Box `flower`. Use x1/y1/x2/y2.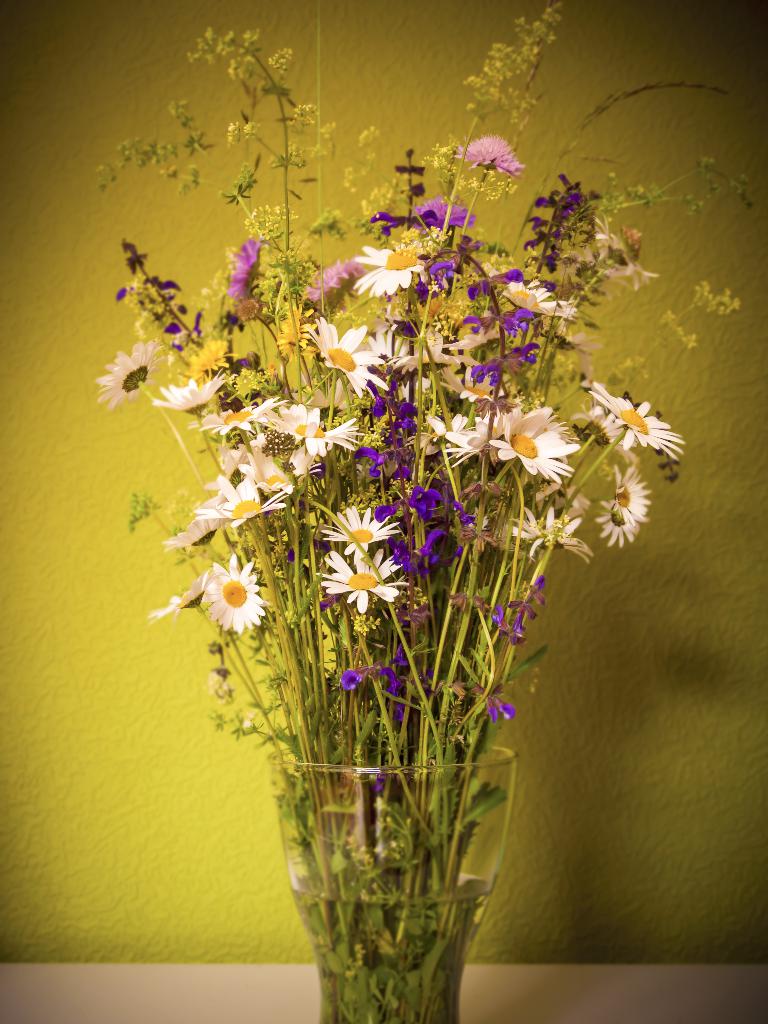
226/242/261/300.
